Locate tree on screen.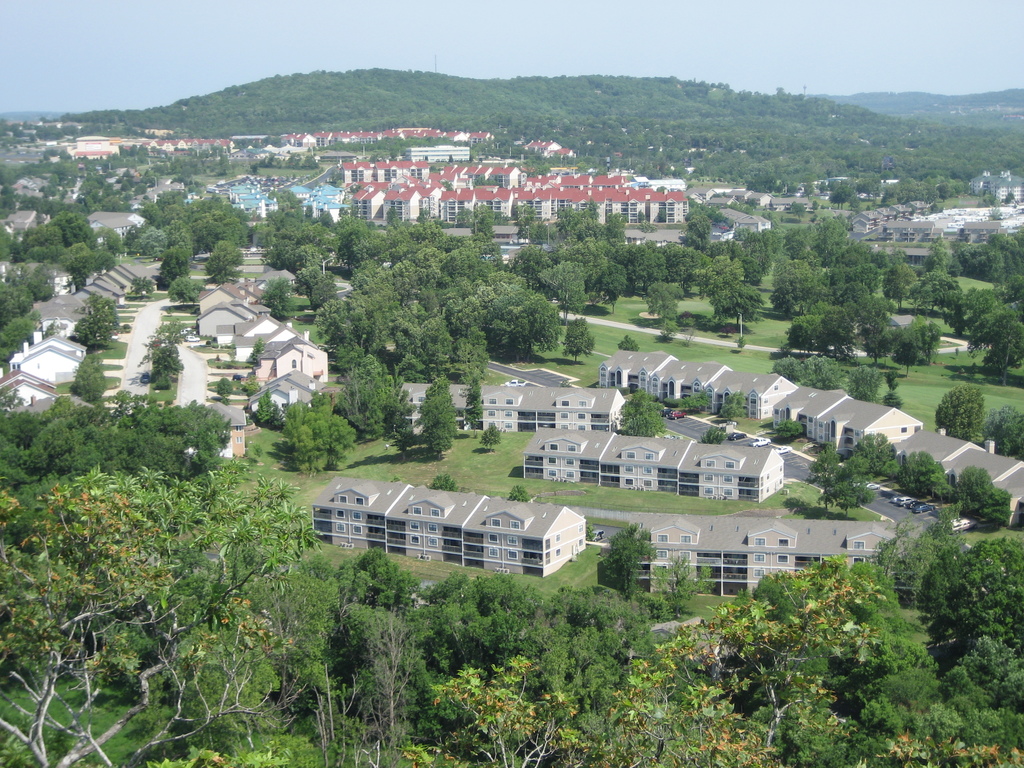
On screen at bbox=[787, 296, 940, 371].
